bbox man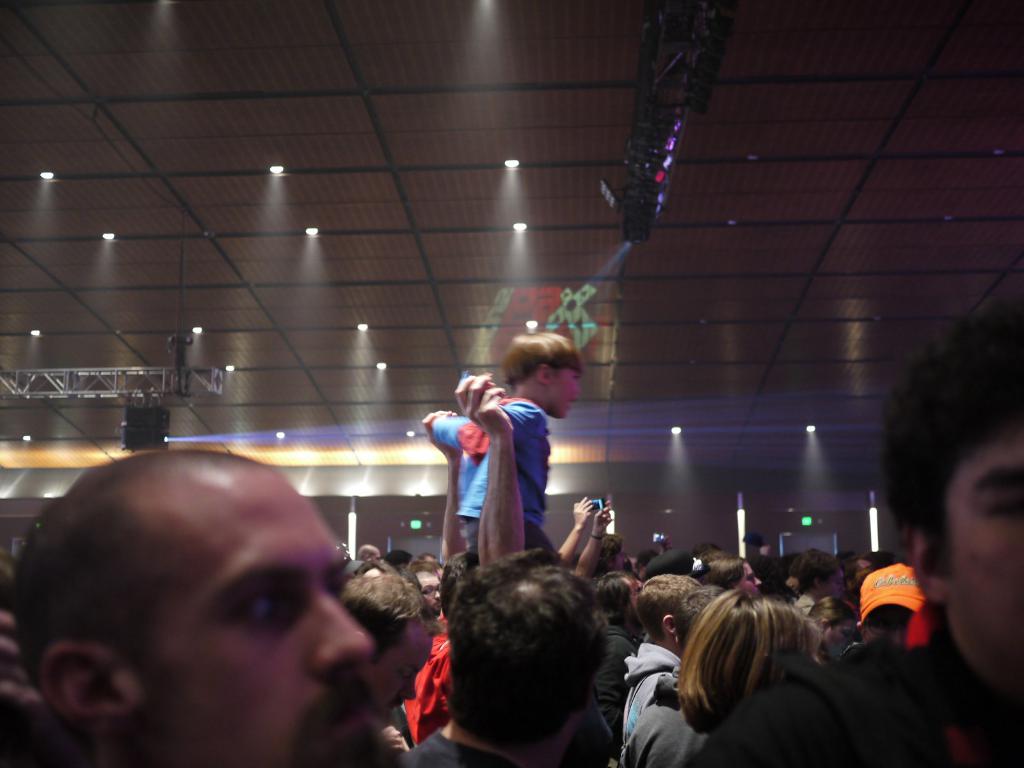
select_region(0, 448, 377, 767)
